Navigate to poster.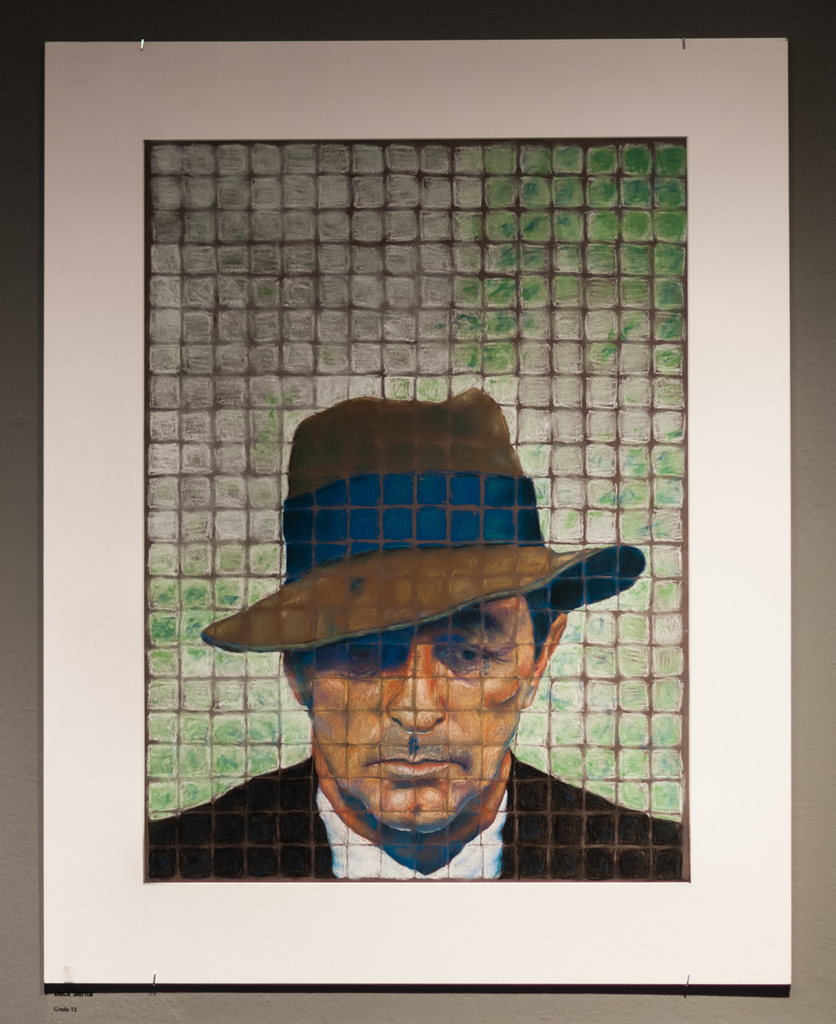
Navigation target: left=44, top=38, right=791, bottom=986.
